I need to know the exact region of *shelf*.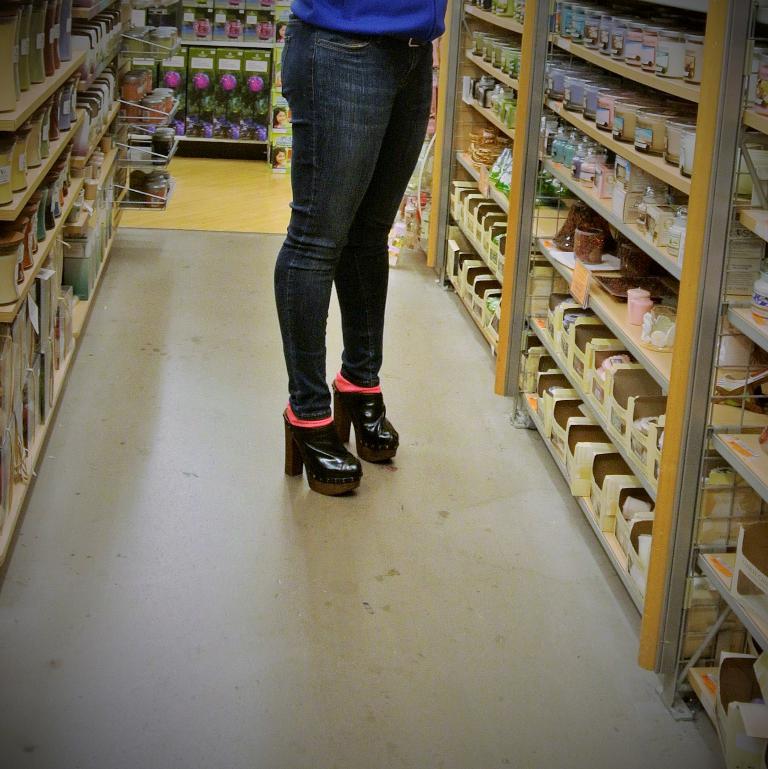
Region: {"x1": 71, "y1": 164, "x2": 124, "y2": 290}.
